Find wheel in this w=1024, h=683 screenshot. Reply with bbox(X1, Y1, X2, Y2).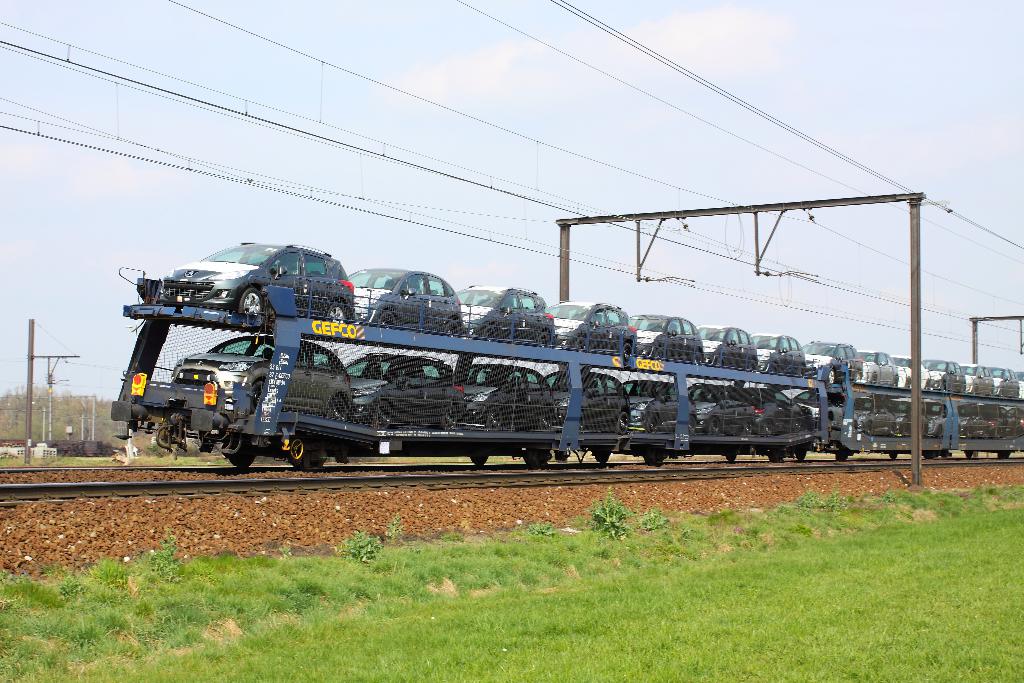
bbox(870, 375, 877, 385).
